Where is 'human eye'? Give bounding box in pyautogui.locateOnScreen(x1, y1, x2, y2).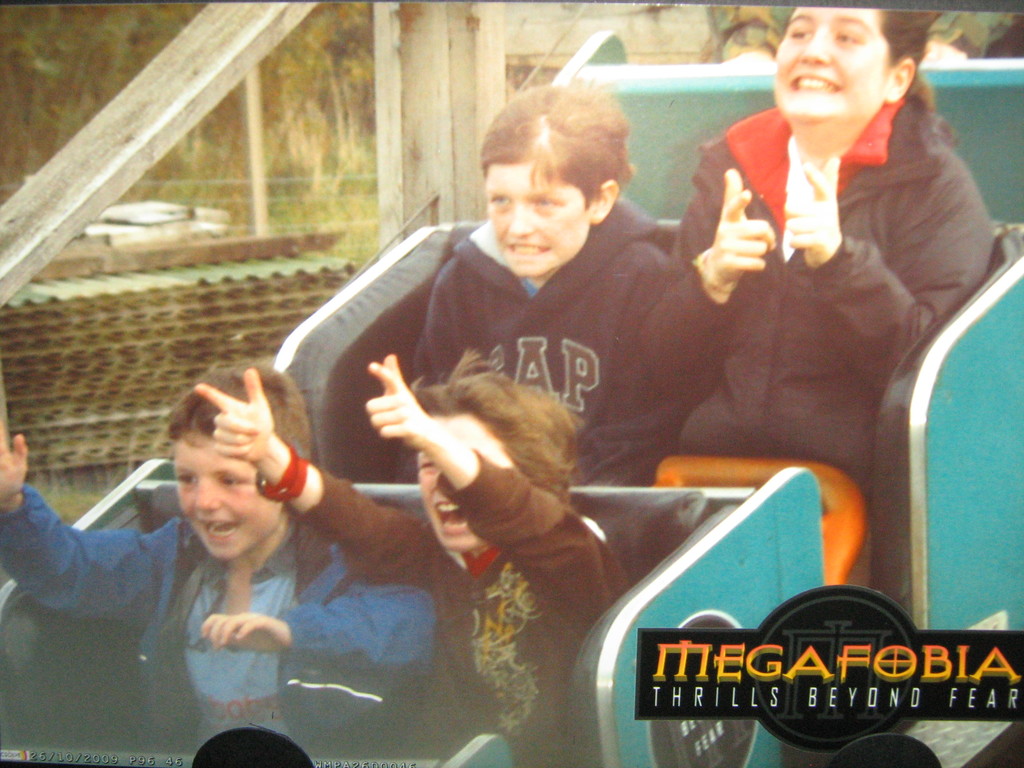
pyautogui.locateOnScreen(414, 456, 434, 472).
